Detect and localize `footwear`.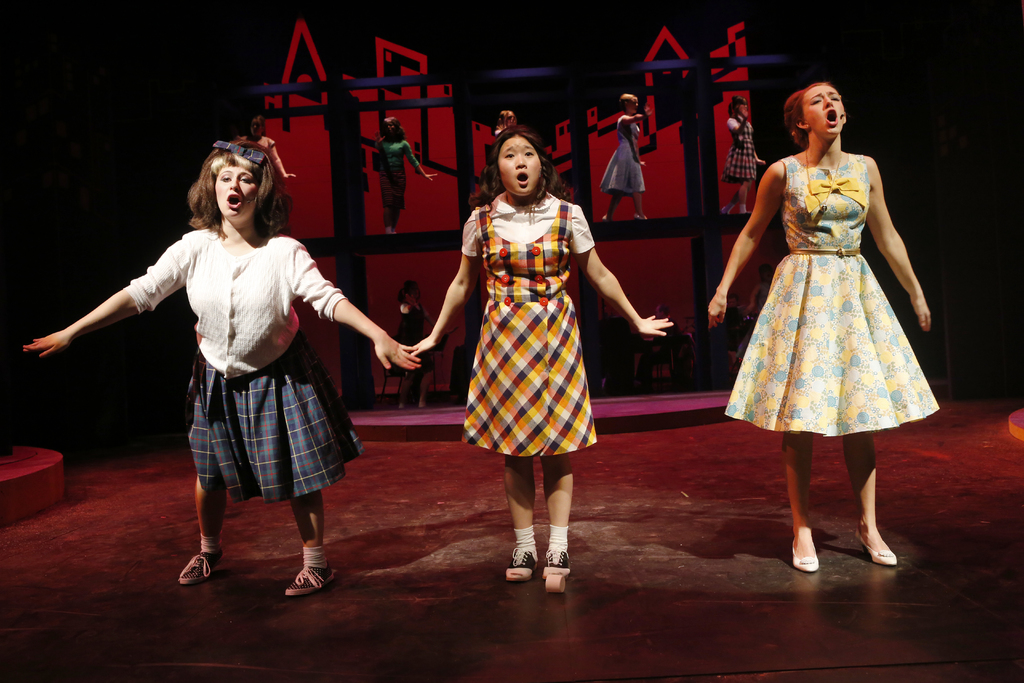
Localized at x1=791 y1=541 x2=817 y2=567.
